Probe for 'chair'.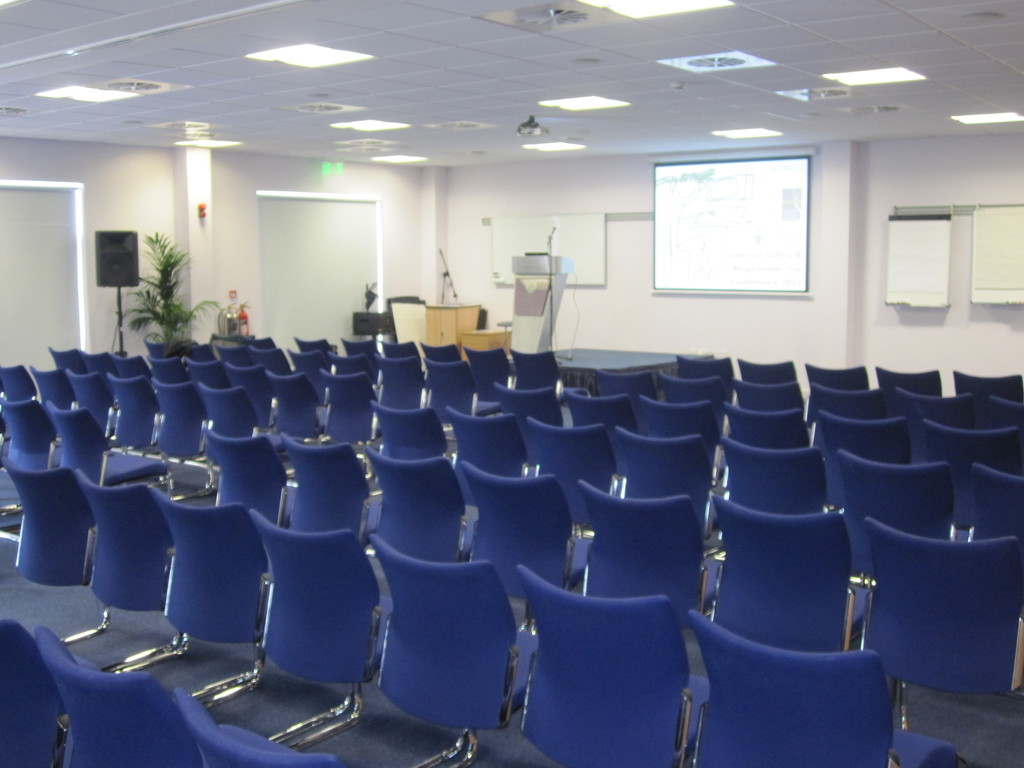
Probe result: (149,353,191,386).
